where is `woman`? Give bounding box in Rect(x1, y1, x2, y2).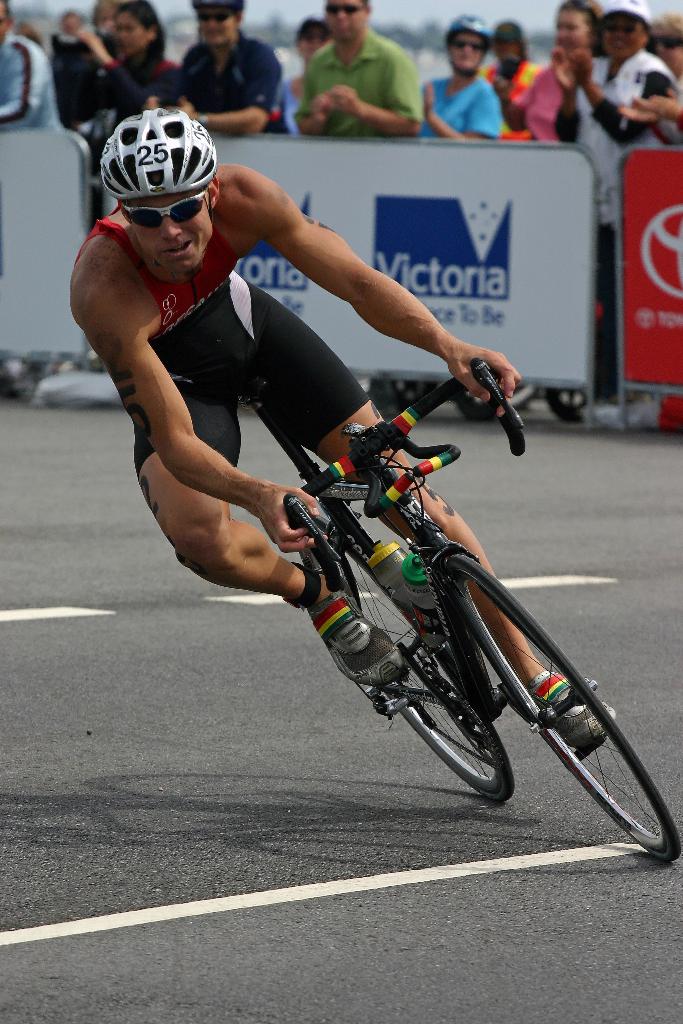
Rect(514, 1, 605, 152).
